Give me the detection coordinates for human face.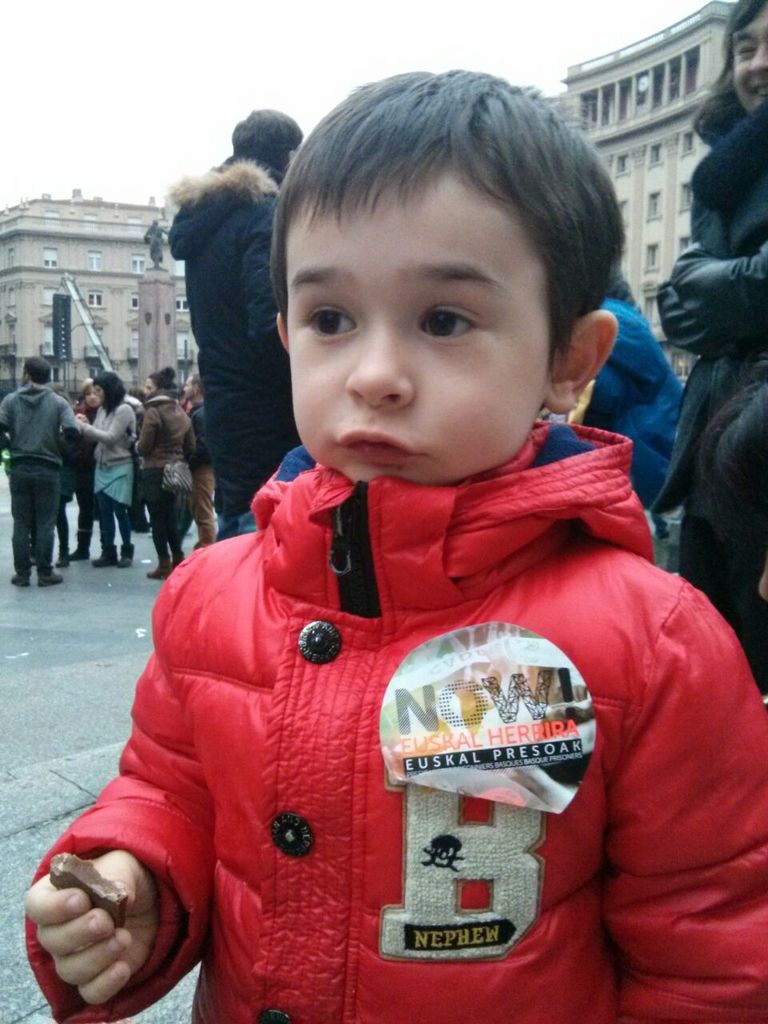
{"left": 285, "top": 157, "right": 542, "bottom": 489}.
